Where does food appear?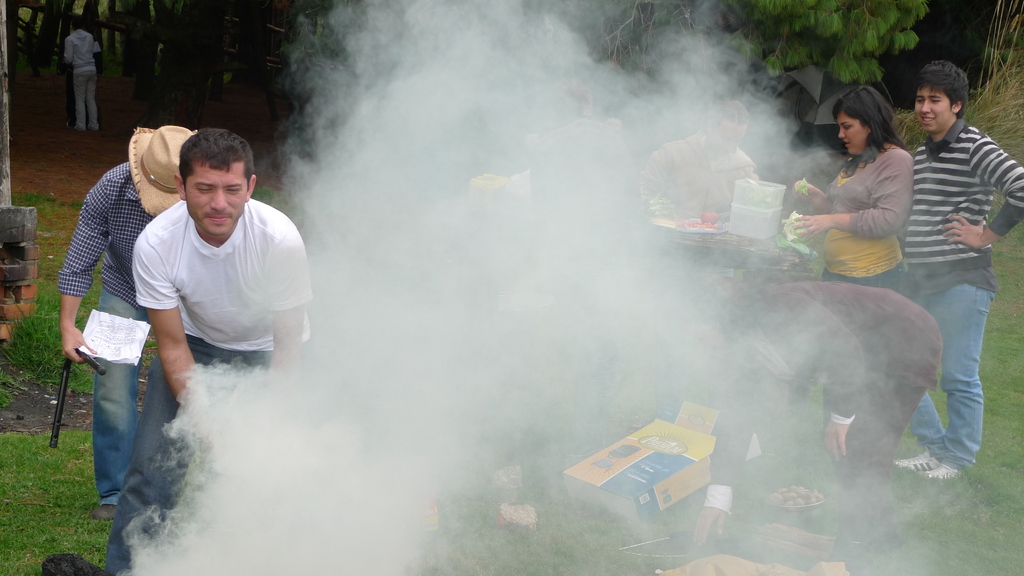
Appears at pyautogui.locateOnScreen(780, 209, 817, 257).
